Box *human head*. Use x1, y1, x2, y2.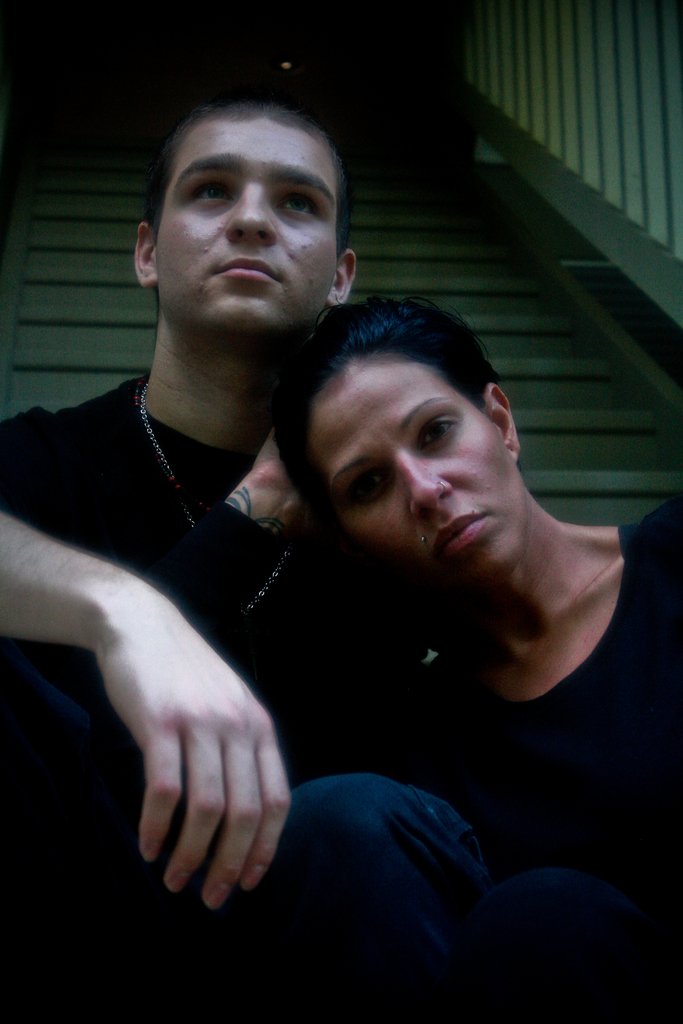
135, 65, 368, 331.
